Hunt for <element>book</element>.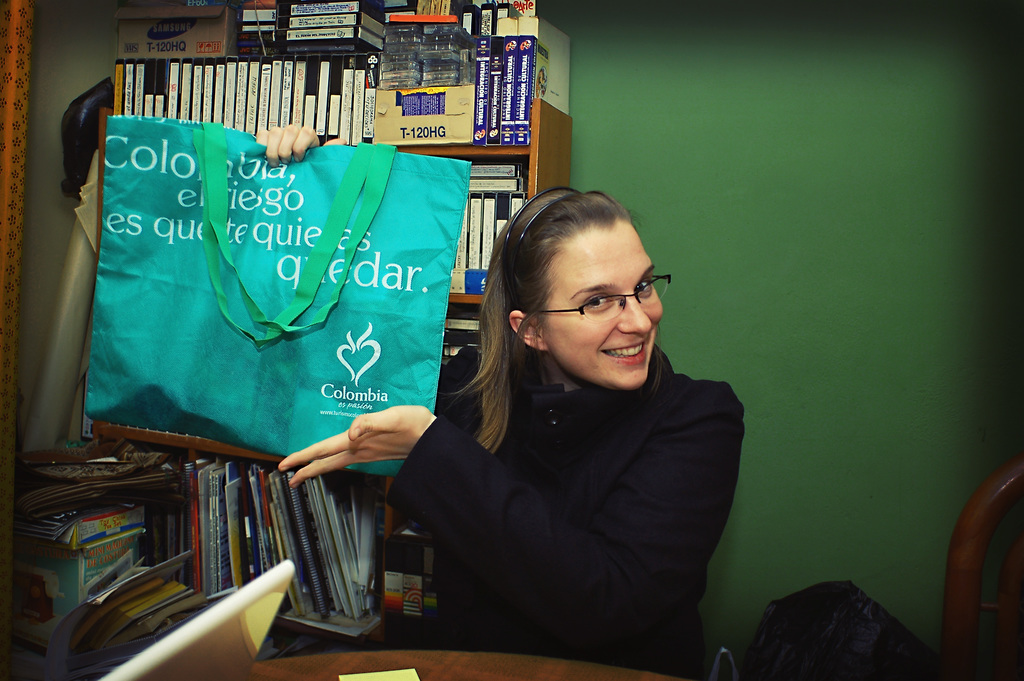
Hunted down at (73,566,168,653).
